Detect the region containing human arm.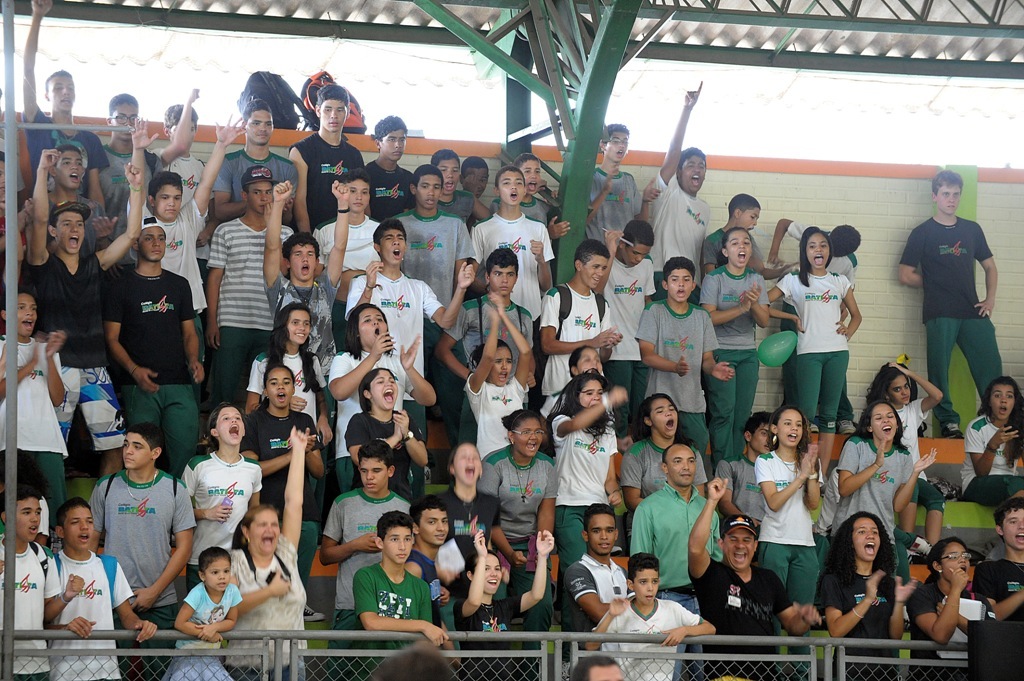
crop(618, 445, 648, 507).
